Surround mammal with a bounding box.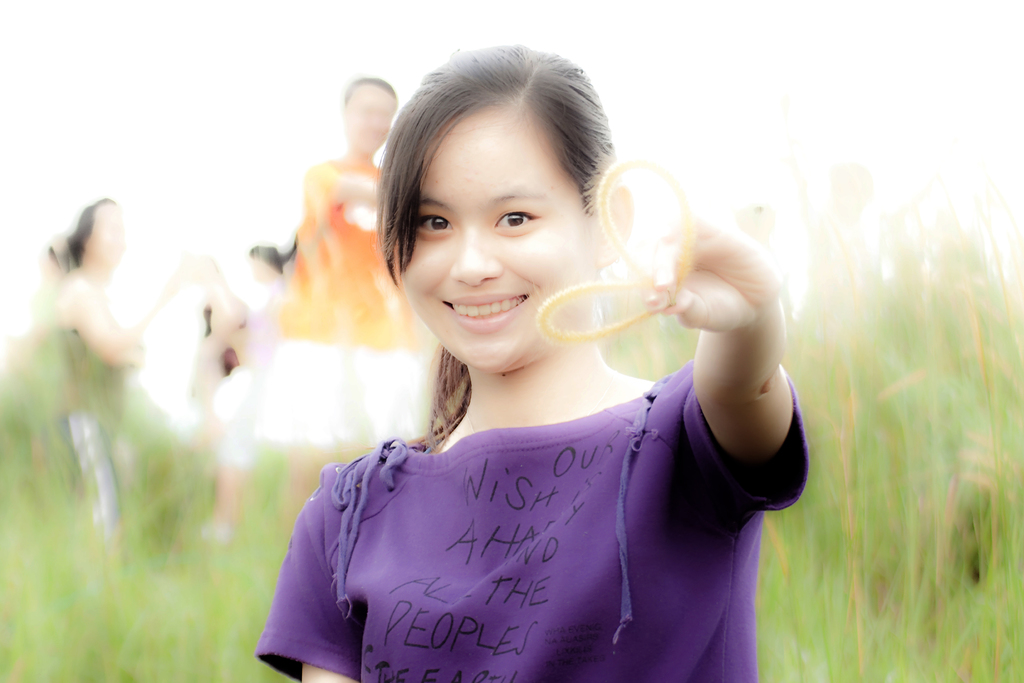
(218,70,828,668).
